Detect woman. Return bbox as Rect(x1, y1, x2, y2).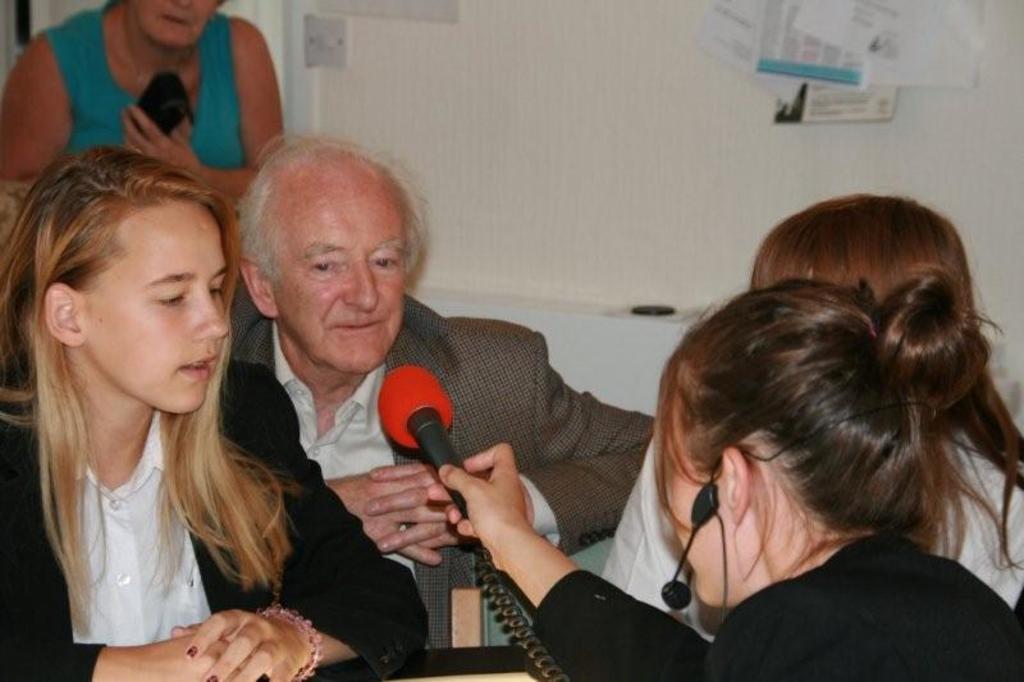
Rect(0, 142, 416, 672).
